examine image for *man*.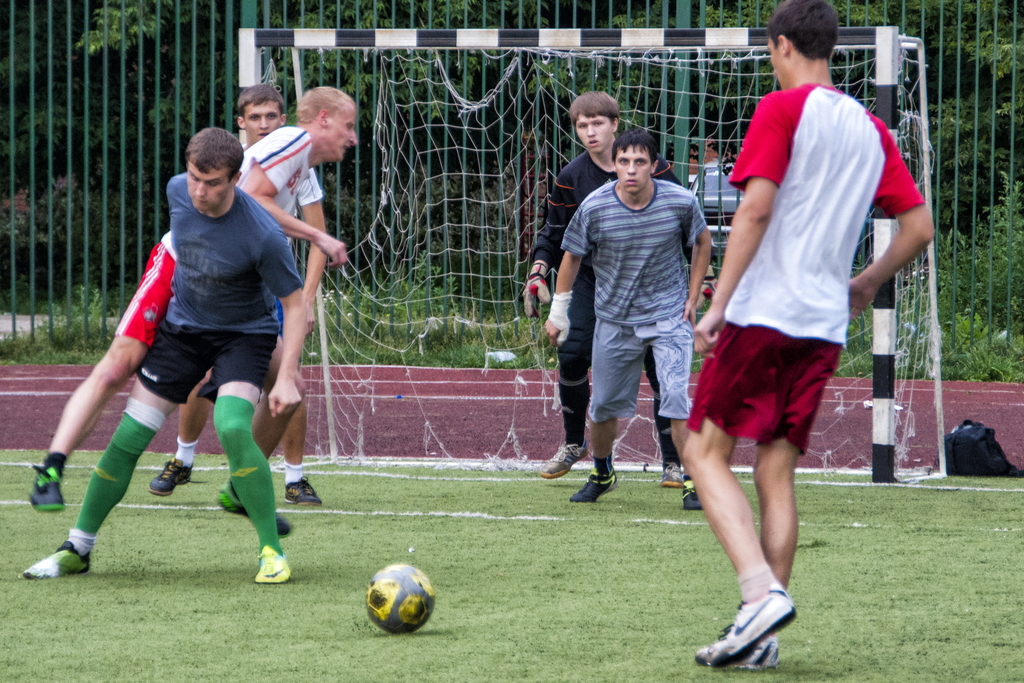
Examination result: box(150, 84, 324, 503).
